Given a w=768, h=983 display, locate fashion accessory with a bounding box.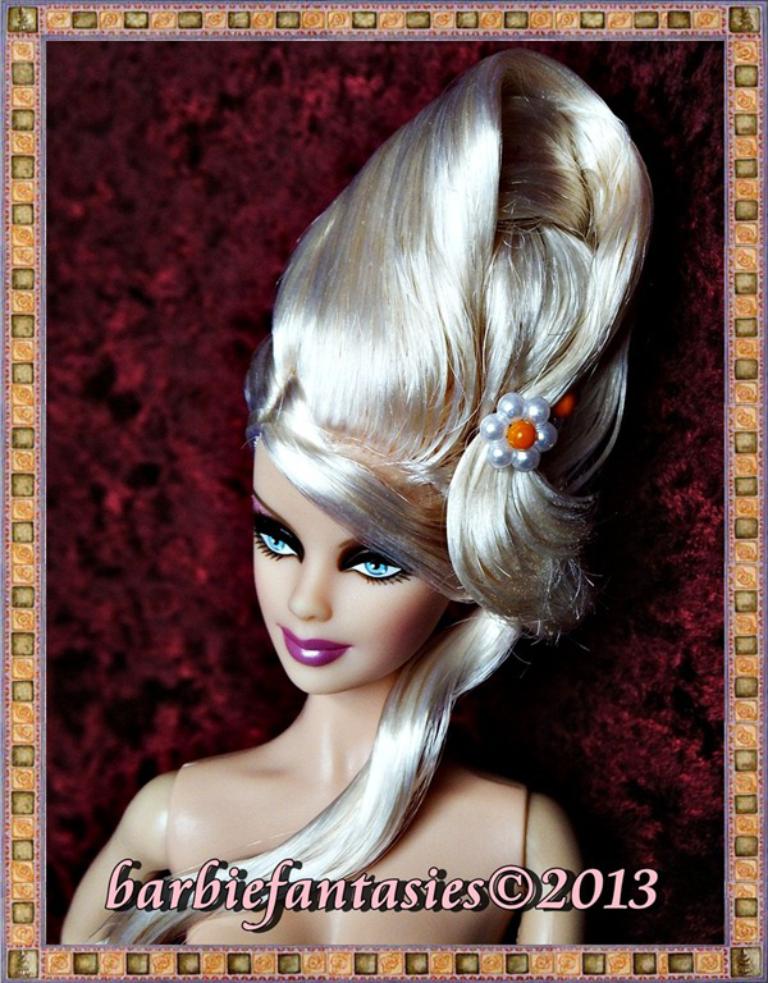
Located: (left=477, top=388, right=561, bottom=472).
